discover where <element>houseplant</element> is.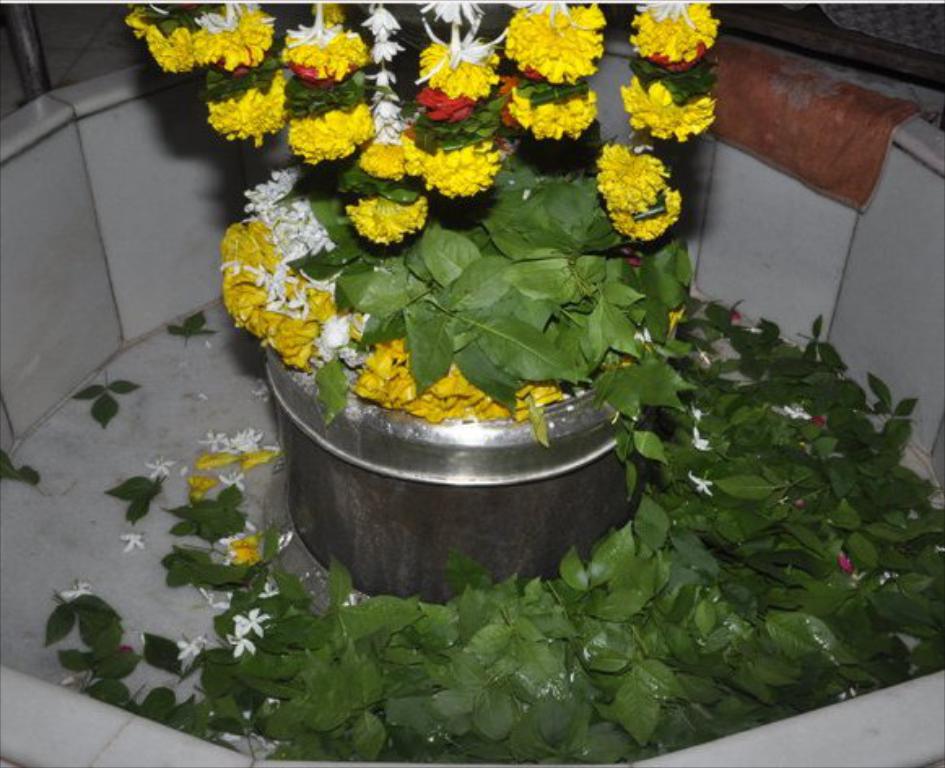
Discovered at [x1=148, y1=0, x2=701, y2=447].
